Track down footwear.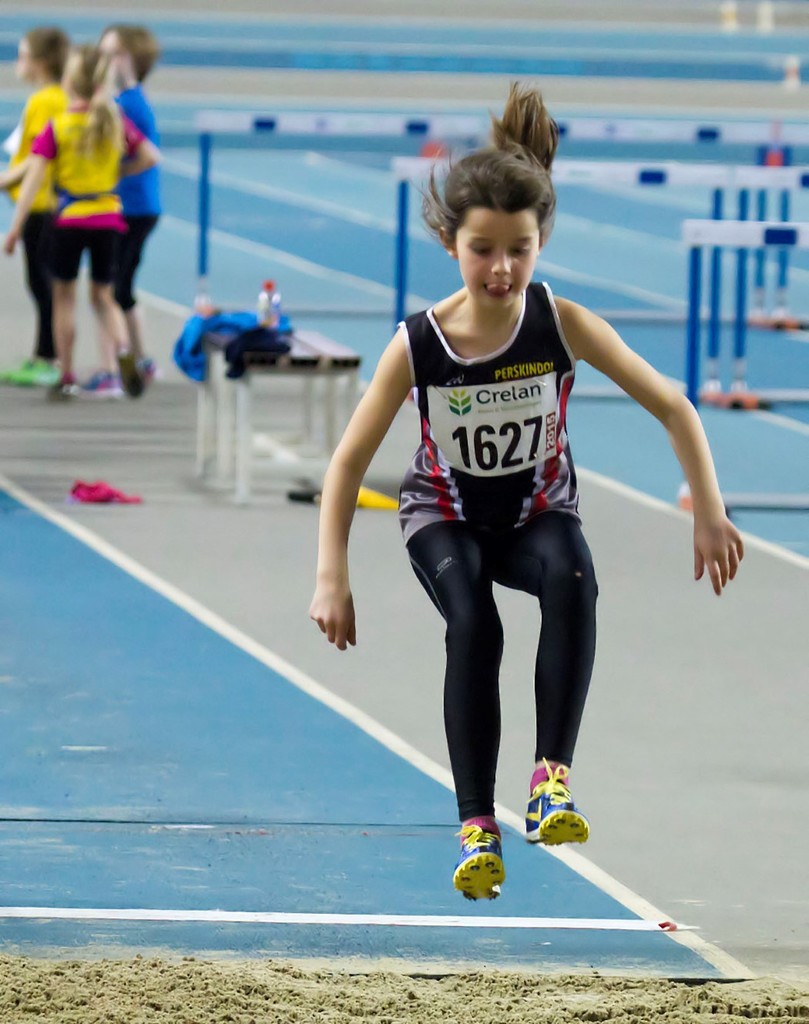
Tracked to (50, 371, 79, 405).
